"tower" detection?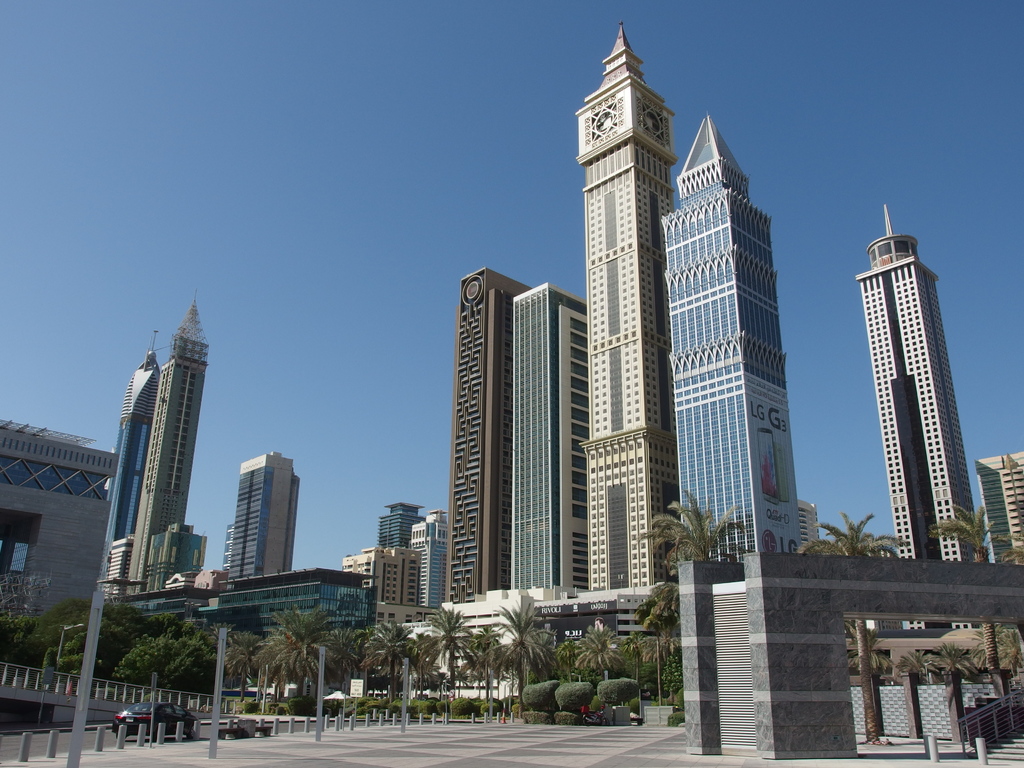
(x1=100, y1=352, x2=147, y2=584)
